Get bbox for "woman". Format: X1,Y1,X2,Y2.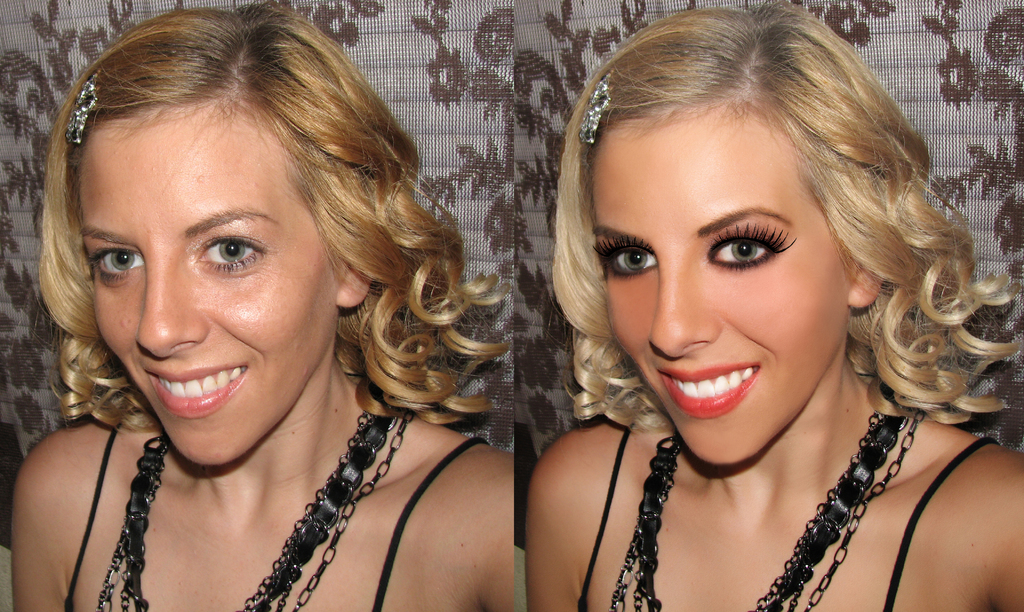
529,6,1023,611.
